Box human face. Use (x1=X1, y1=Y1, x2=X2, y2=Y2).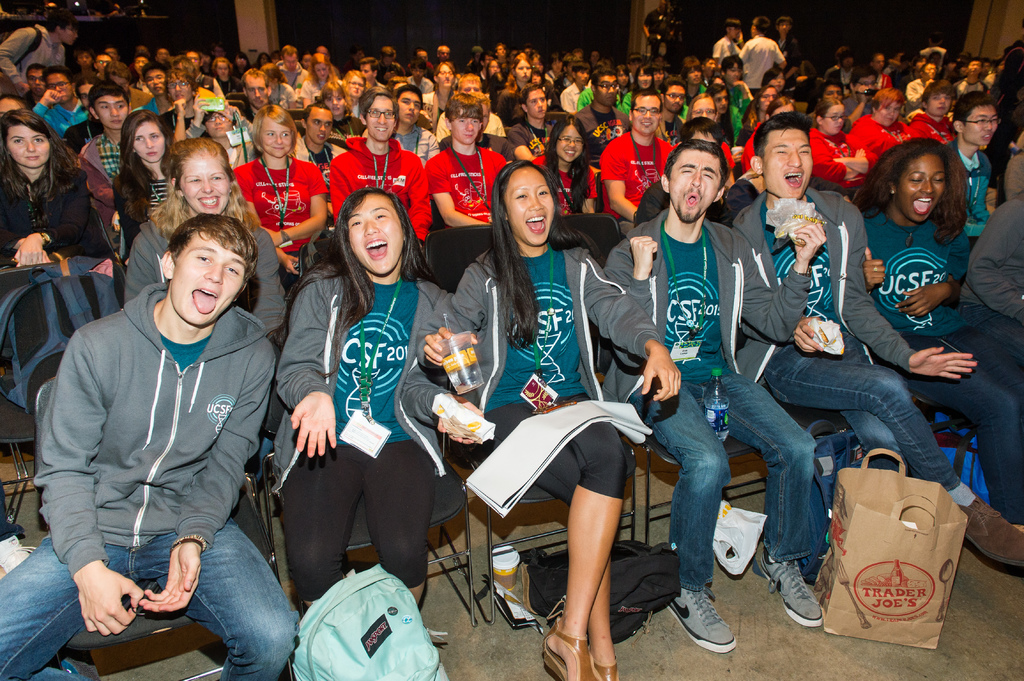
(x1=397, y1=94, x2=422, y2=123).
